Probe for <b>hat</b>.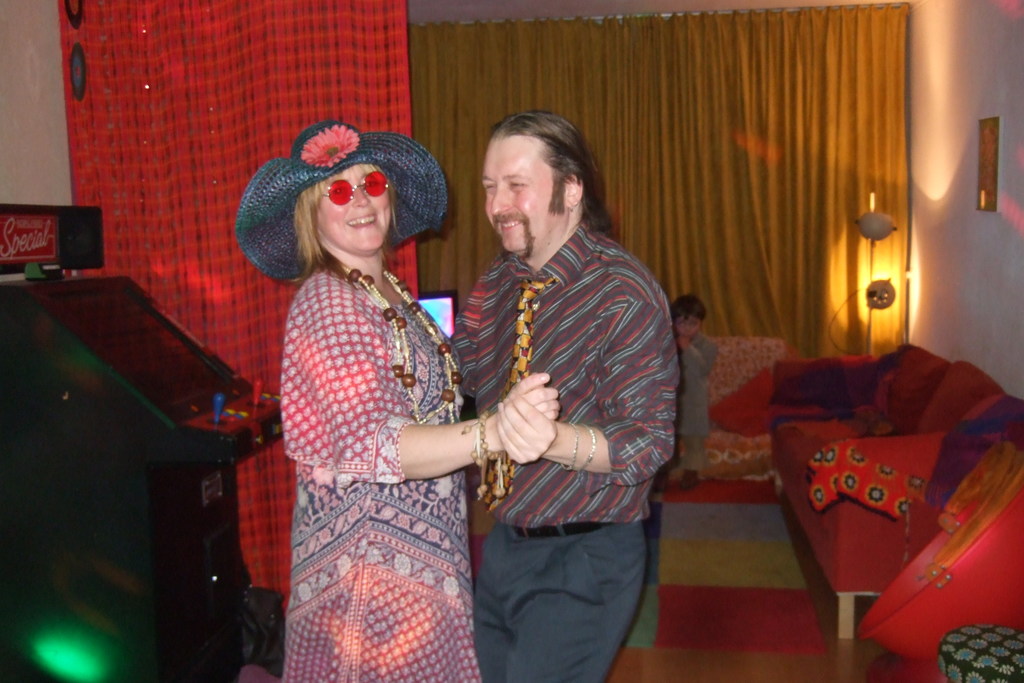
Probe result: Rect(236, 119, 451, 279).
